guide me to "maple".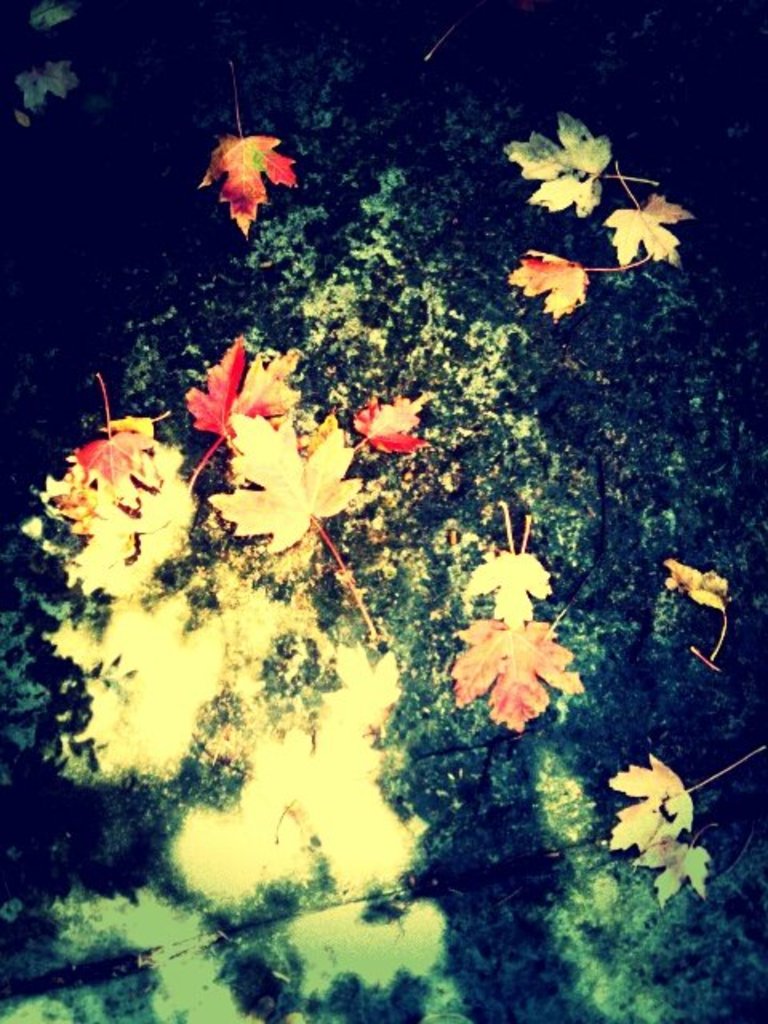
Guidance: 341 387 434 477.
